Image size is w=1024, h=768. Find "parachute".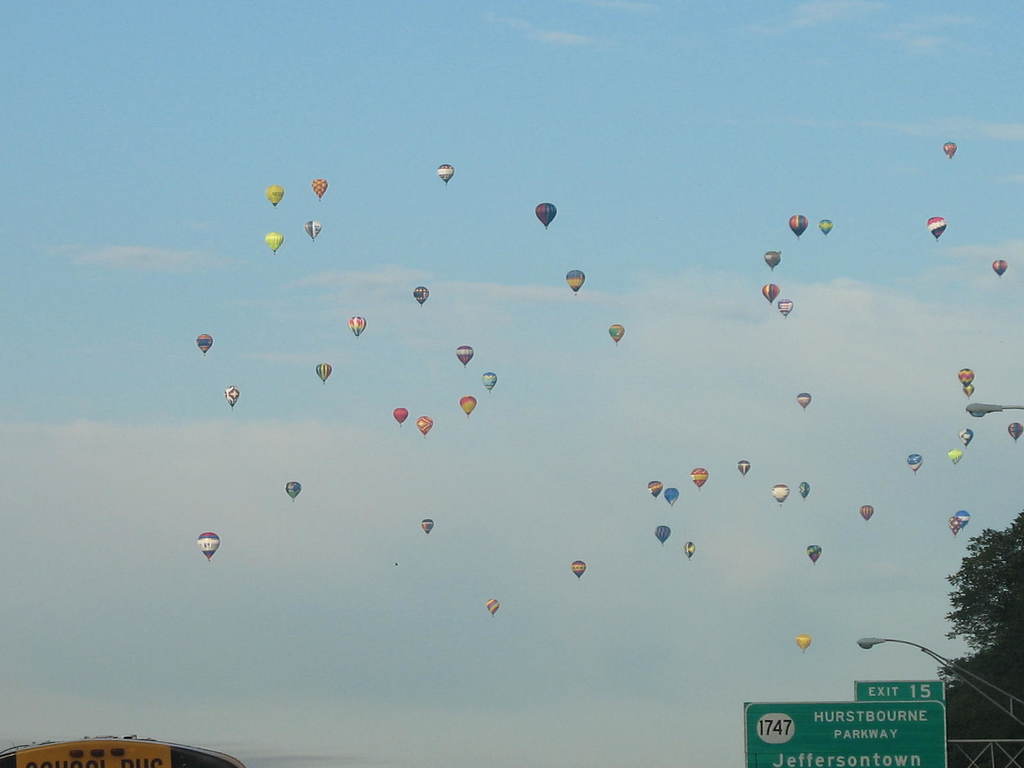
select_region(771, 296, 794, 319).
